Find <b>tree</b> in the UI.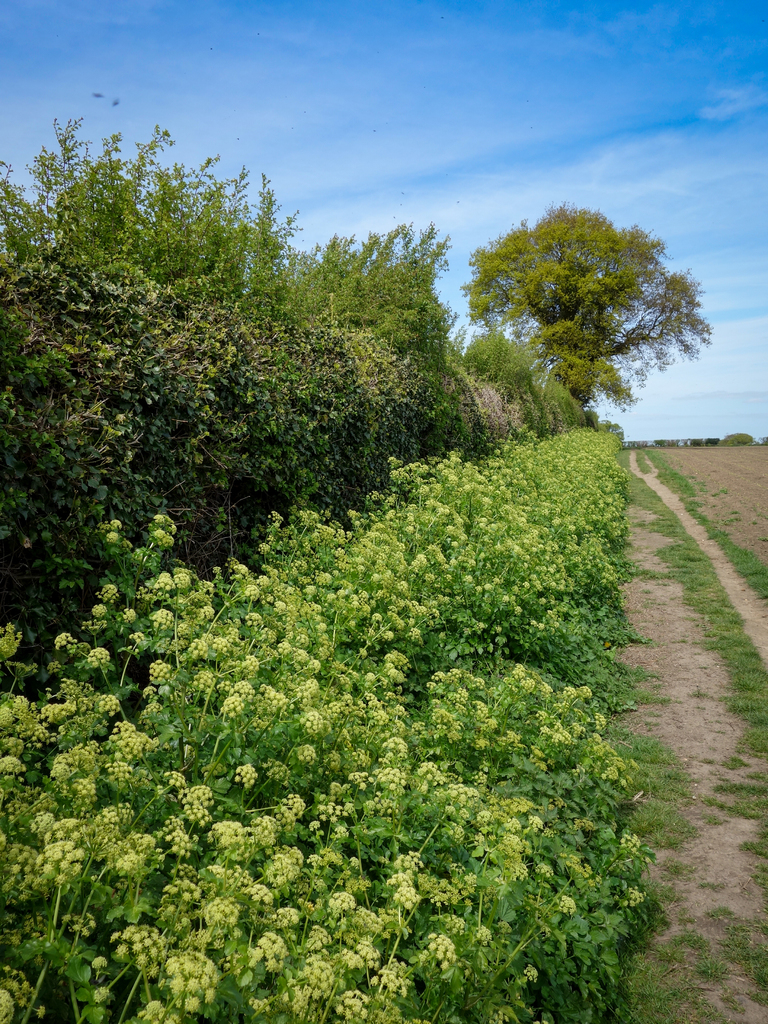
UI element at locate(474, 202, 715, 418).
